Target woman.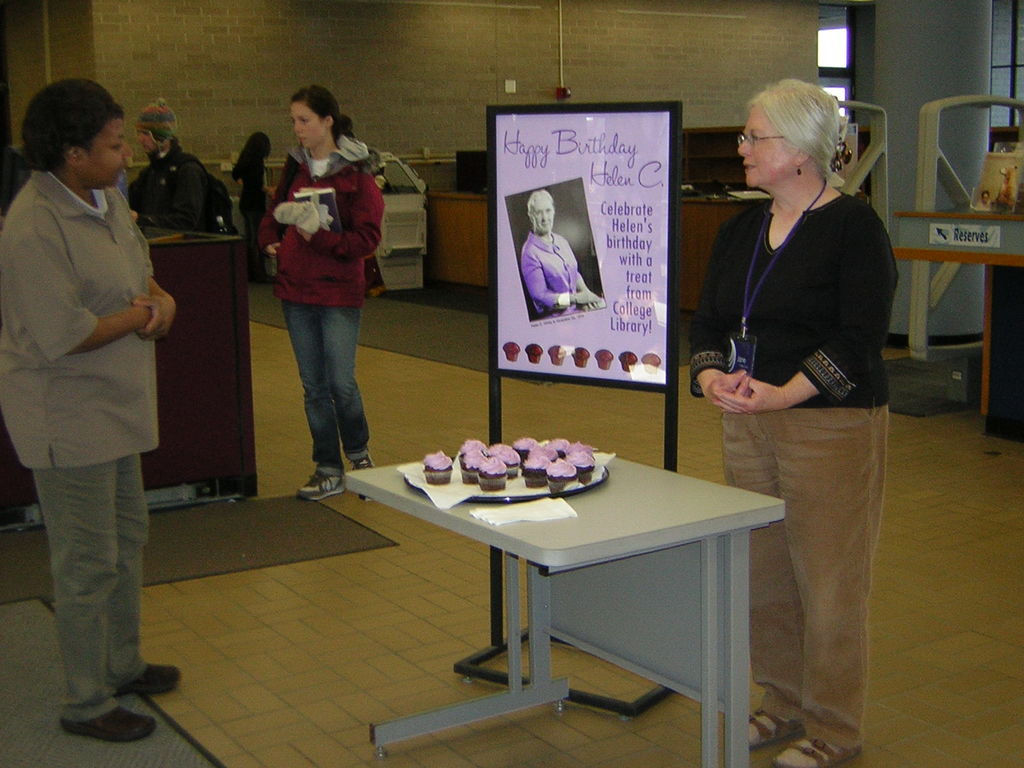
Target region: (230,134,271,282).
